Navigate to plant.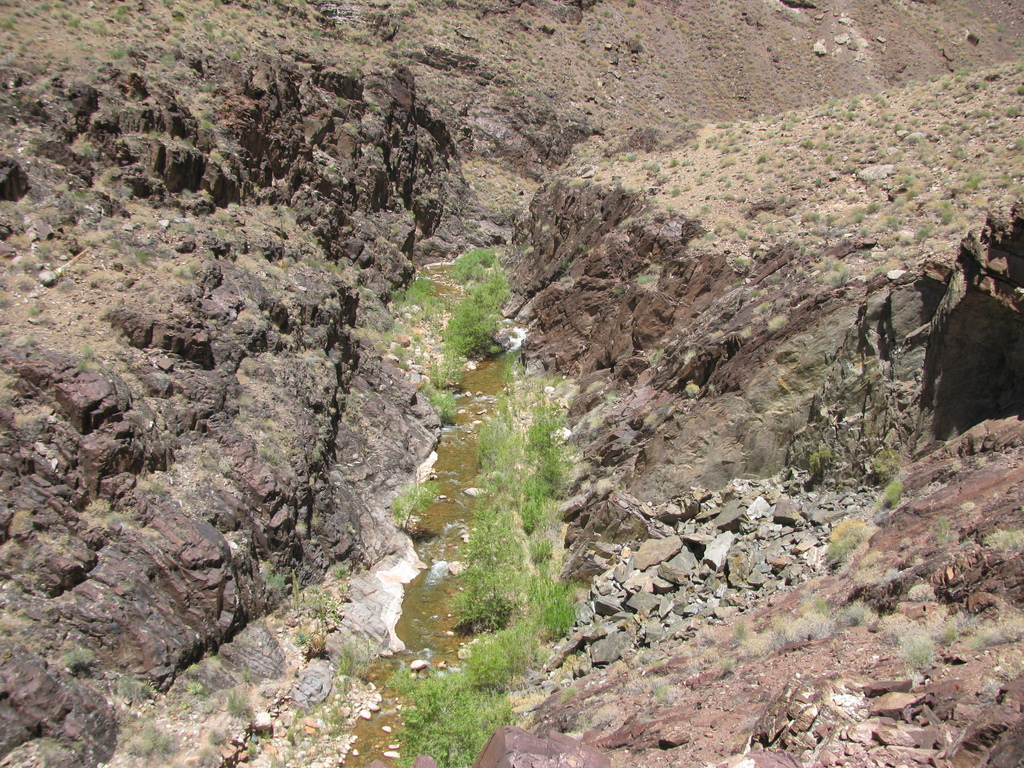
Navigation target: 930 513 954 542.
